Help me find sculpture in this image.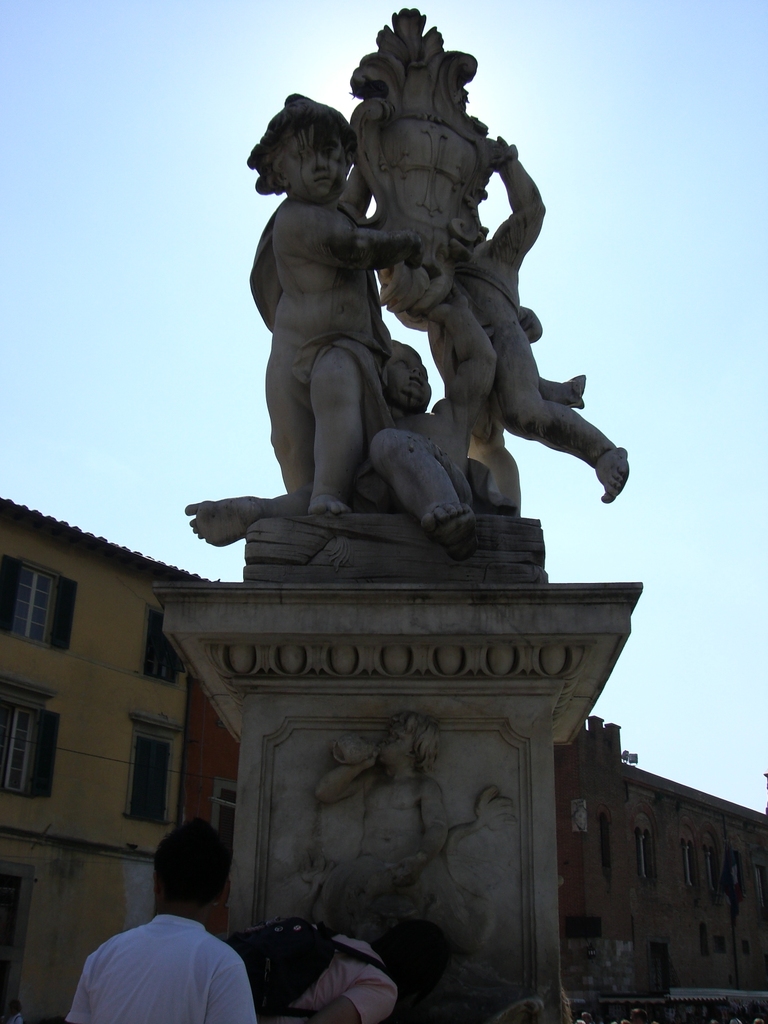
Found it: [253, 27, 609, 600].
